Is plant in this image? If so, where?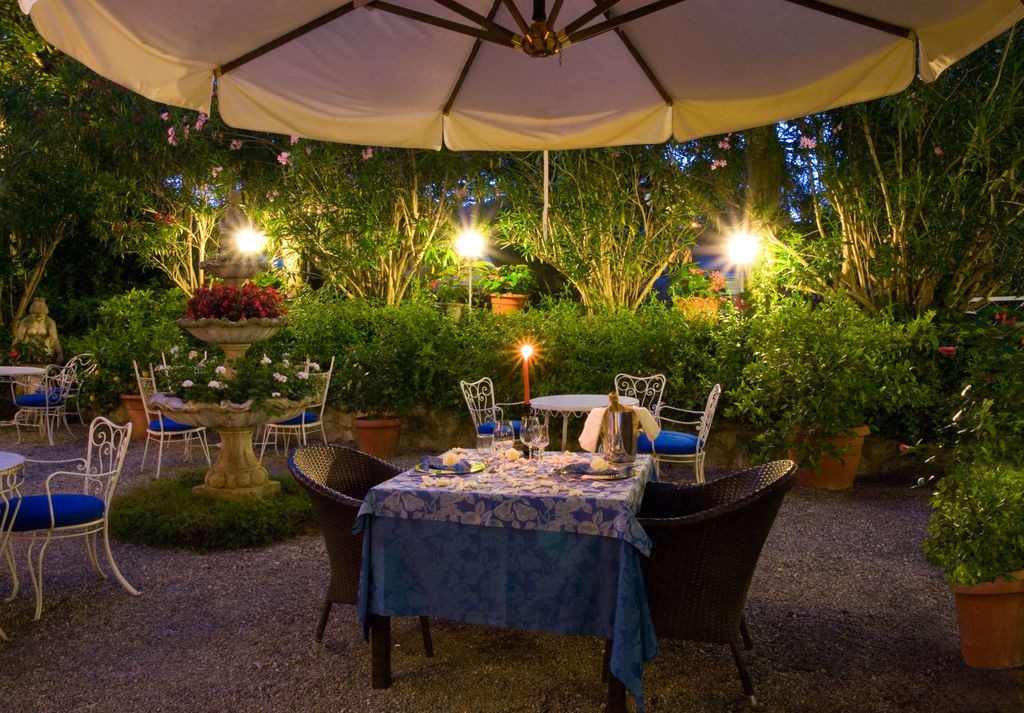
Yes, at 69,273,1023,503.
